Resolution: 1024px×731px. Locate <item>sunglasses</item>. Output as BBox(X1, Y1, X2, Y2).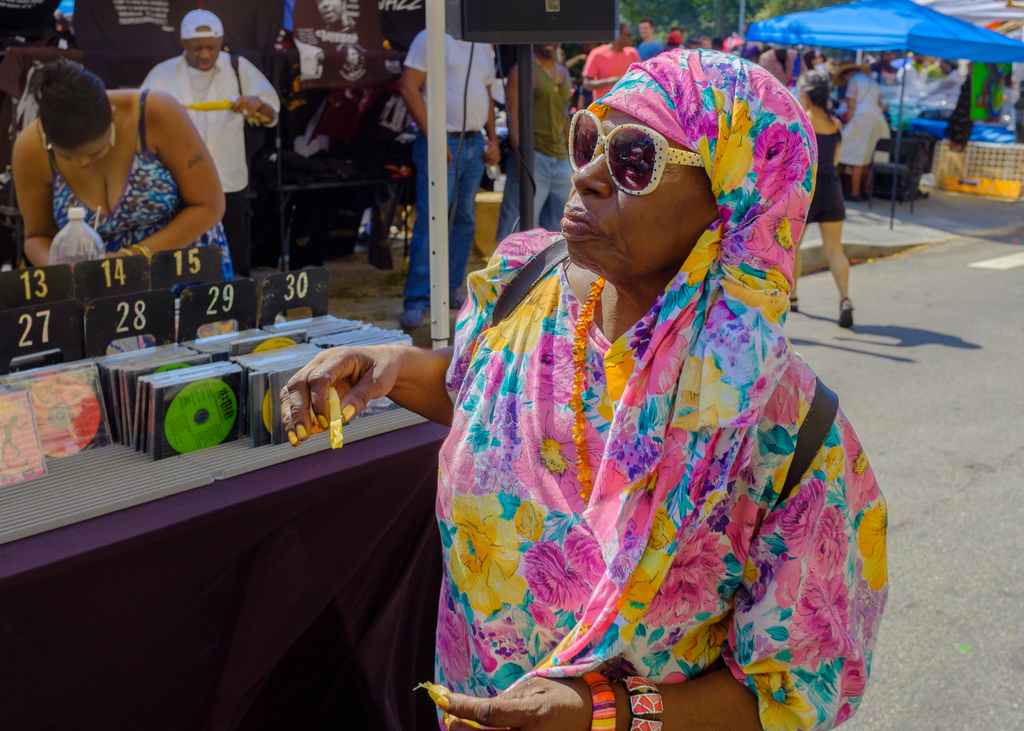
BBox(568, 109, 708, 192).
